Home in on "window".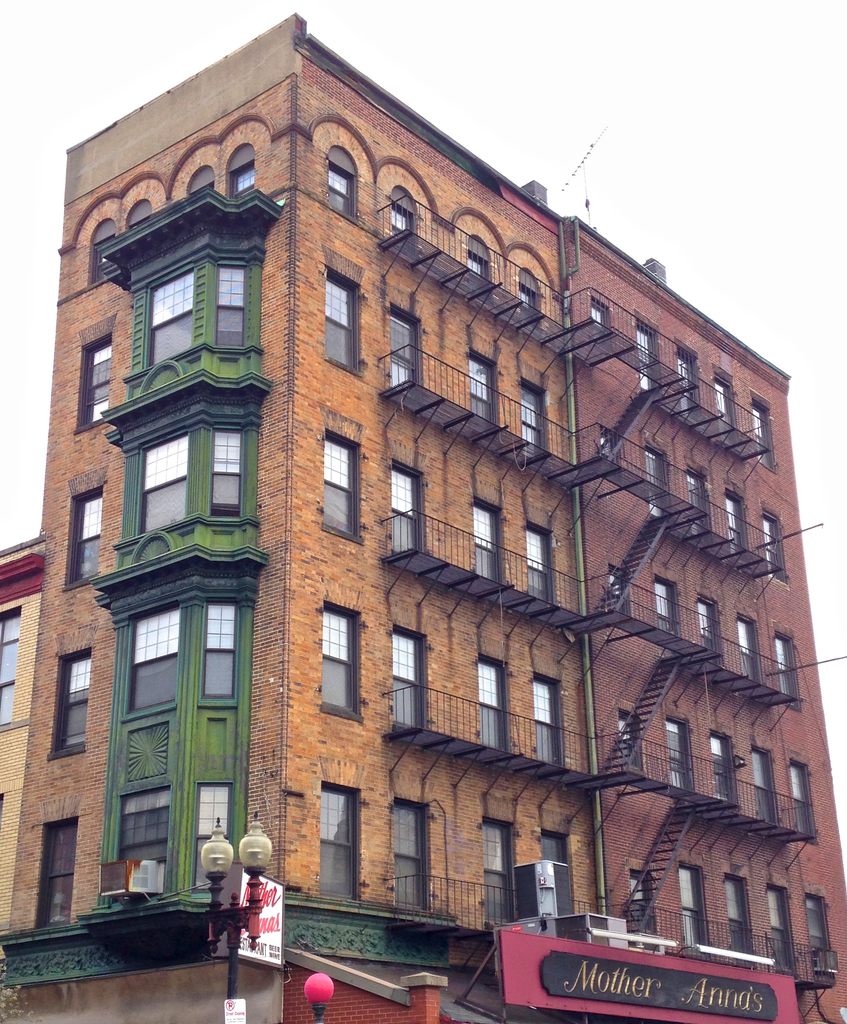
Homed in at x1=318, y1=785, x2=361, y2=900.
